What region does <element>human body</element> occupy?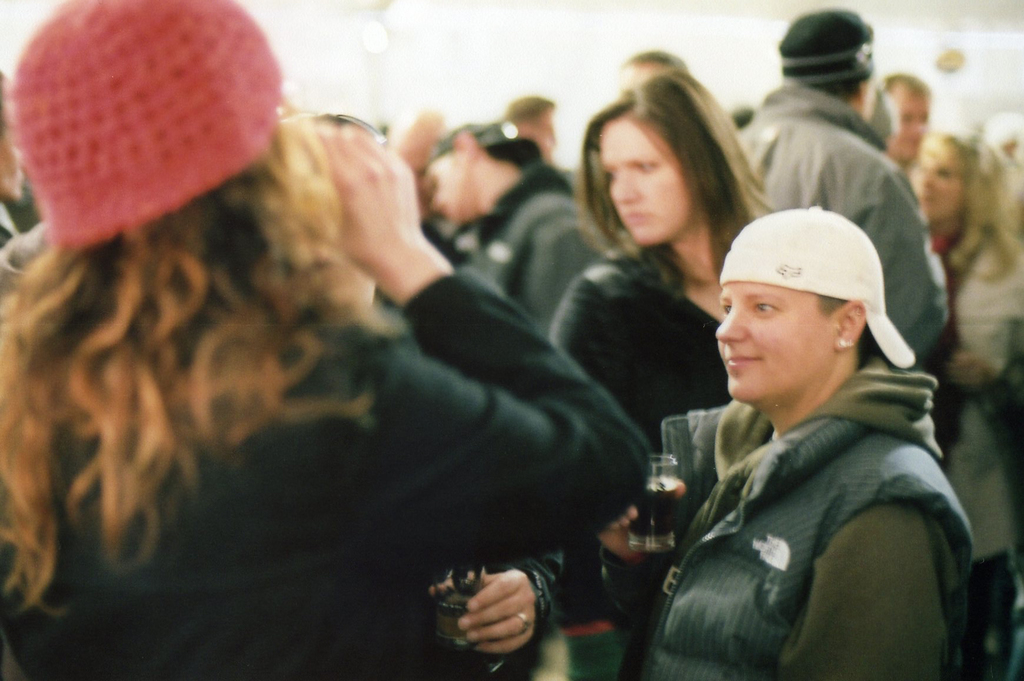
[x1=608, y1=367, x2=970, y2=680].
